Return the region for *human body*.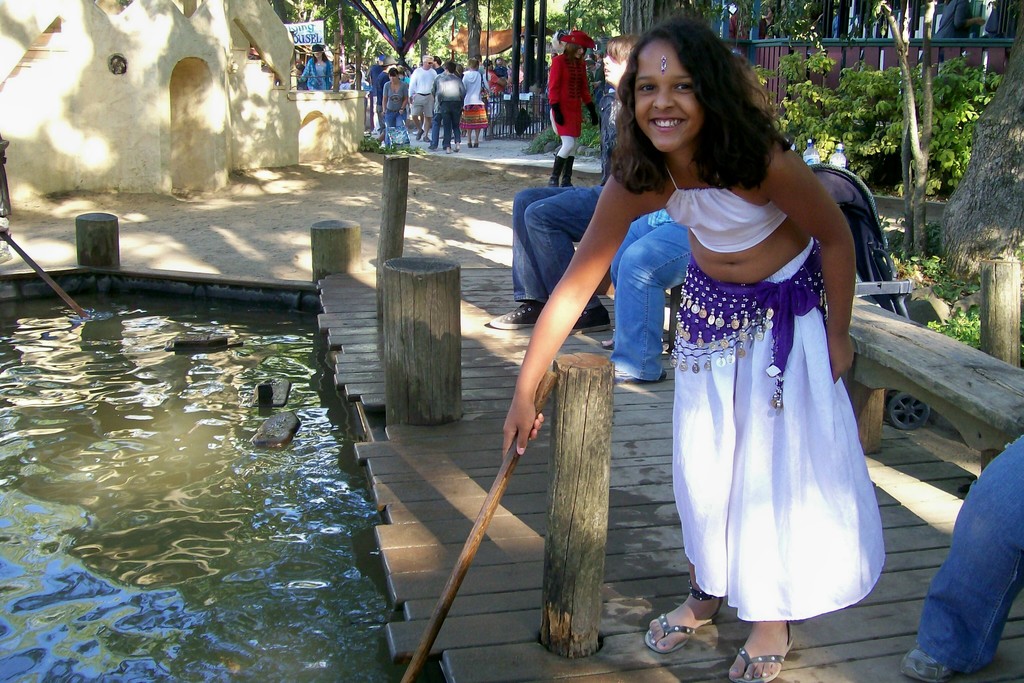
<box>491,92,612,330</box>.
